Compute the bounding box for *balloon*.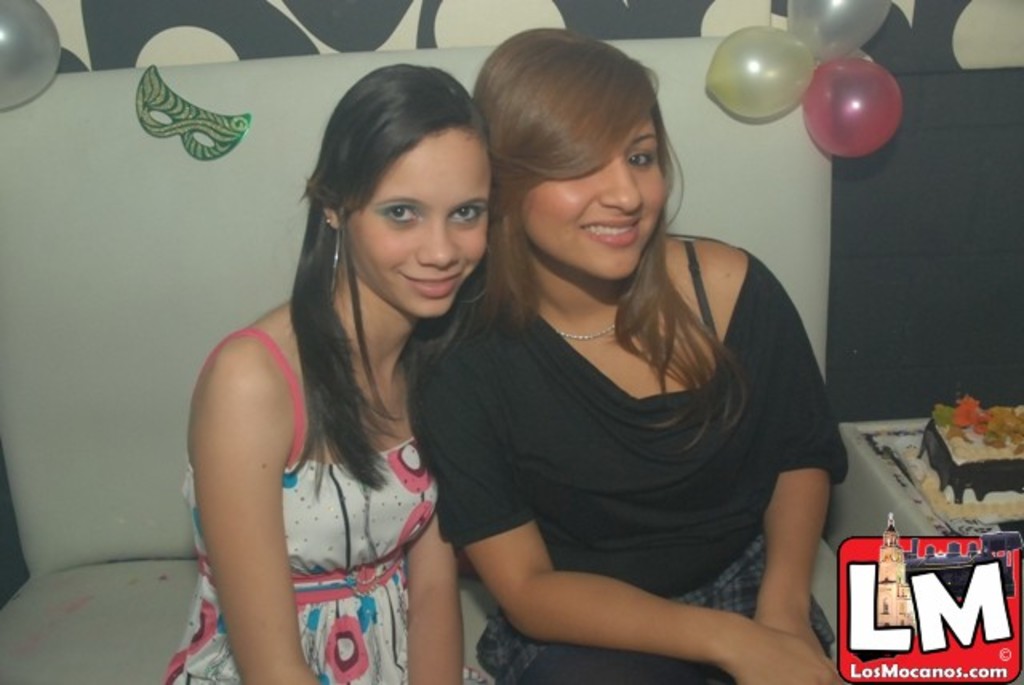
<region>0, 0, 61, 107</region>.
